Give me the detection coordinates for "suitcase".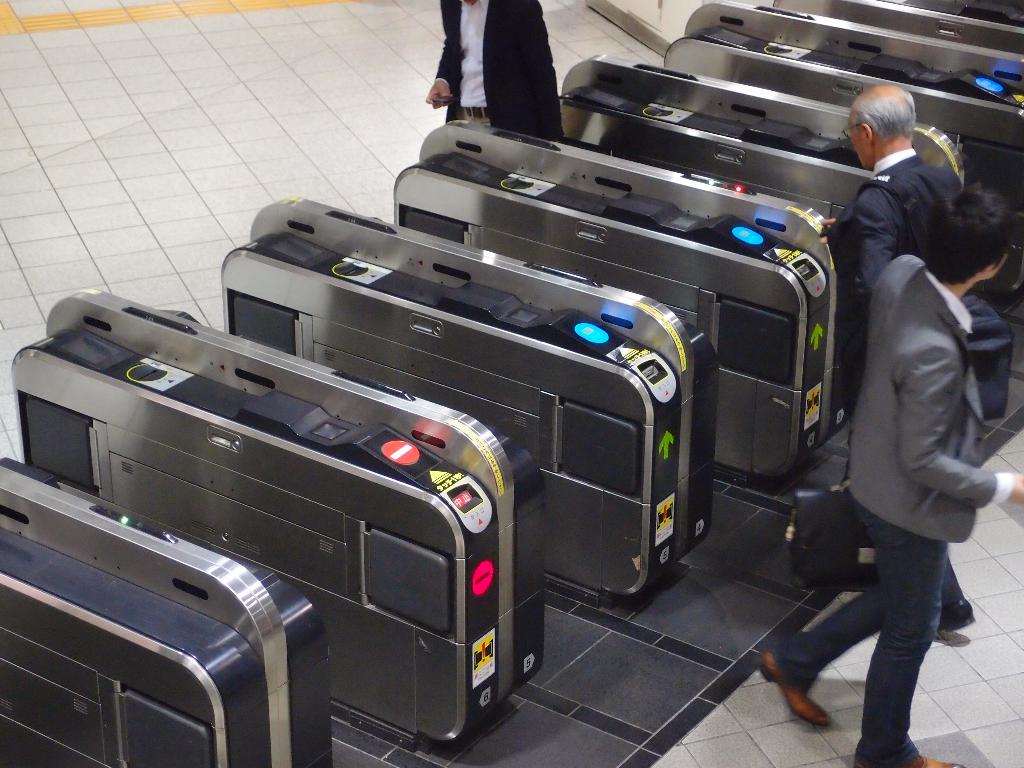
[x1=785, y1=479, x2=879, y2=593].
